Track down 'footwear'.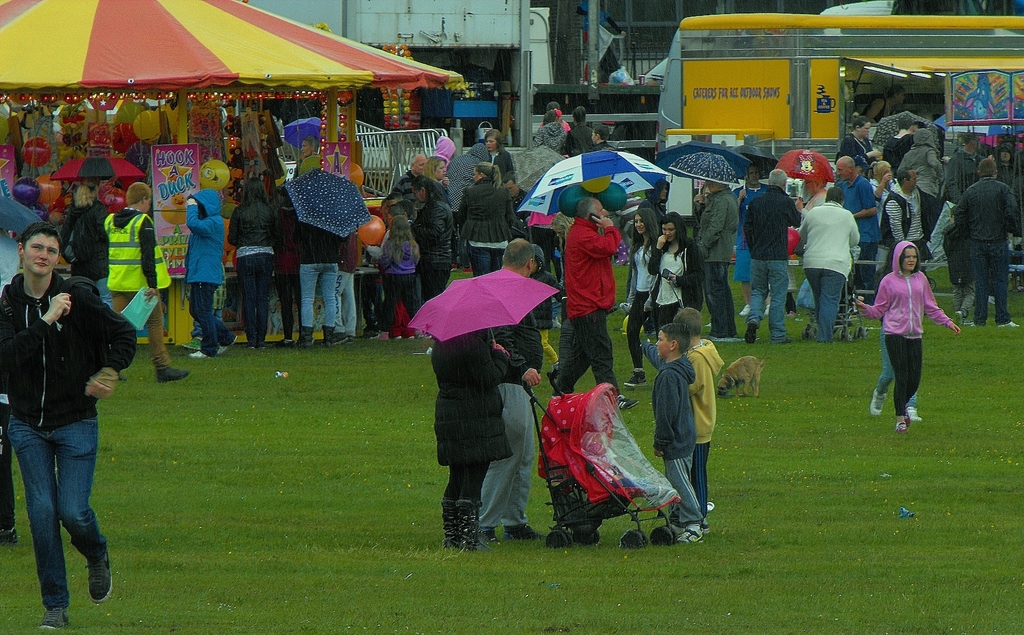
Tracked to x1=406, y1=334, x2=424, y2=344.
